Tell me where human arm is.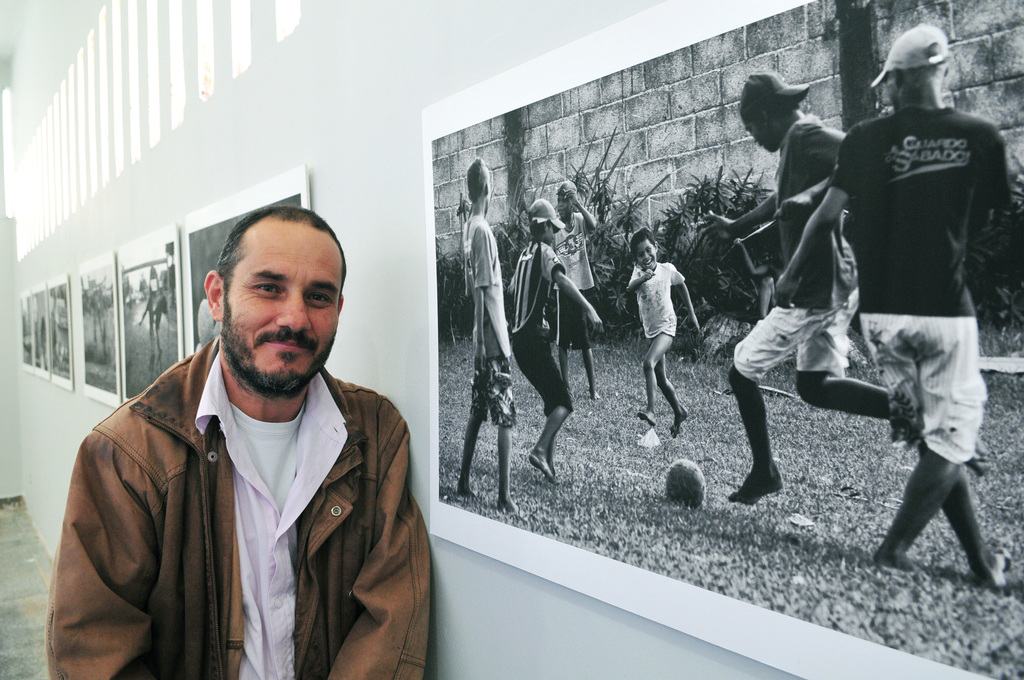
human arm is at <bbox>741, 244, 774, 275</bbox>.
